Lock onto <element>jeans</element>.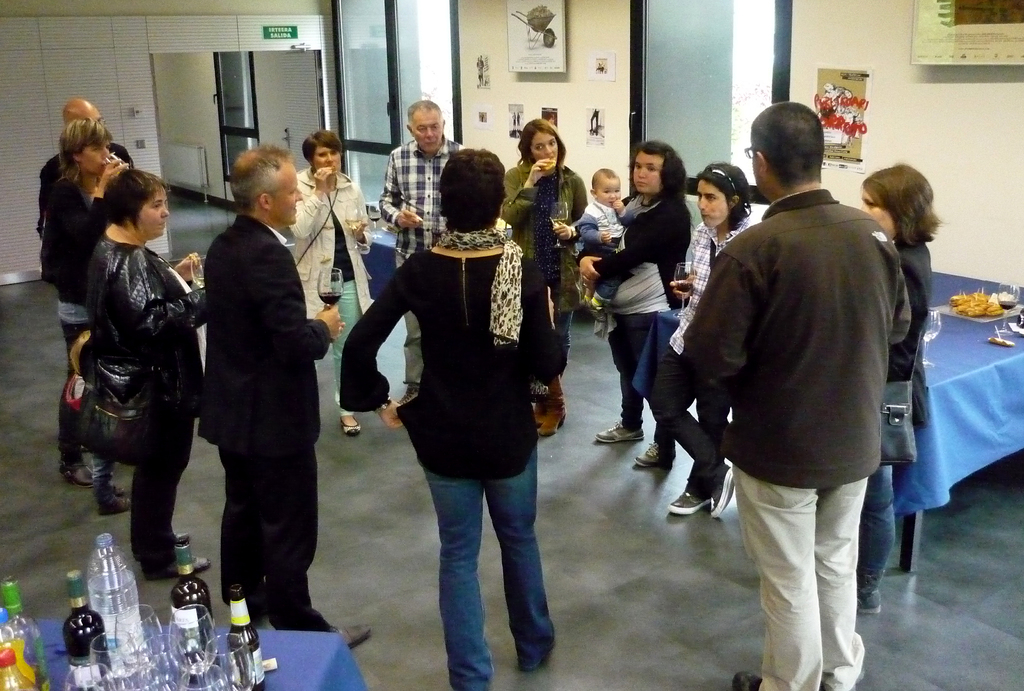
Locked: bbox=[207, 437, 338, 633].
